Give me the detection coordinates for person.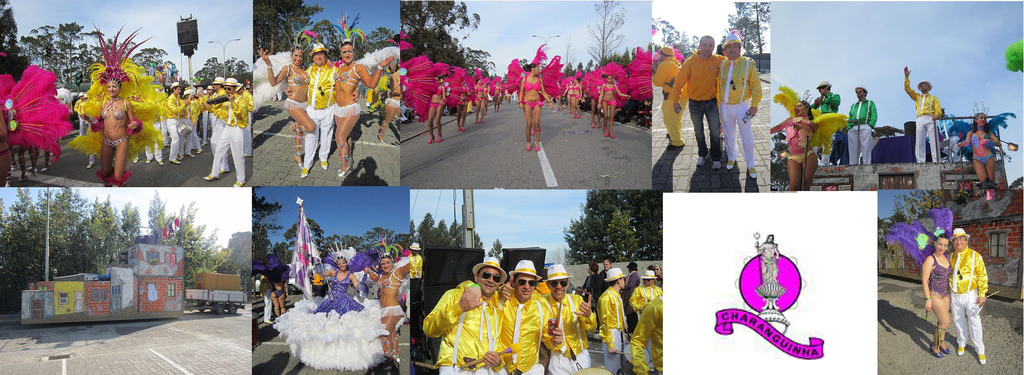
region(559, 74, 583, 117).
